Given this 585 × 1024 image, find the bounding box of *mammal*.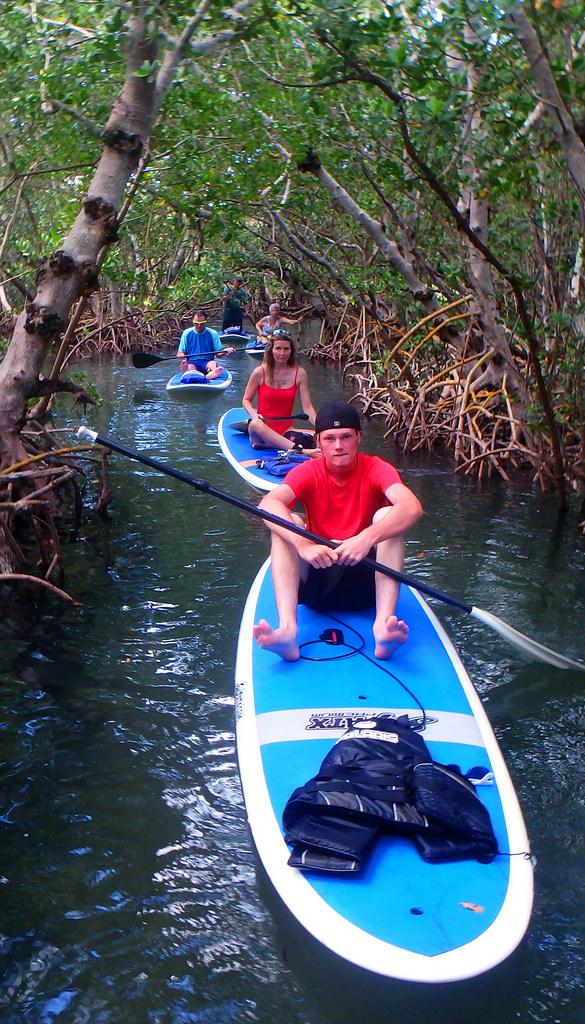
[left=253, top=412, right=427, bottom=662].
